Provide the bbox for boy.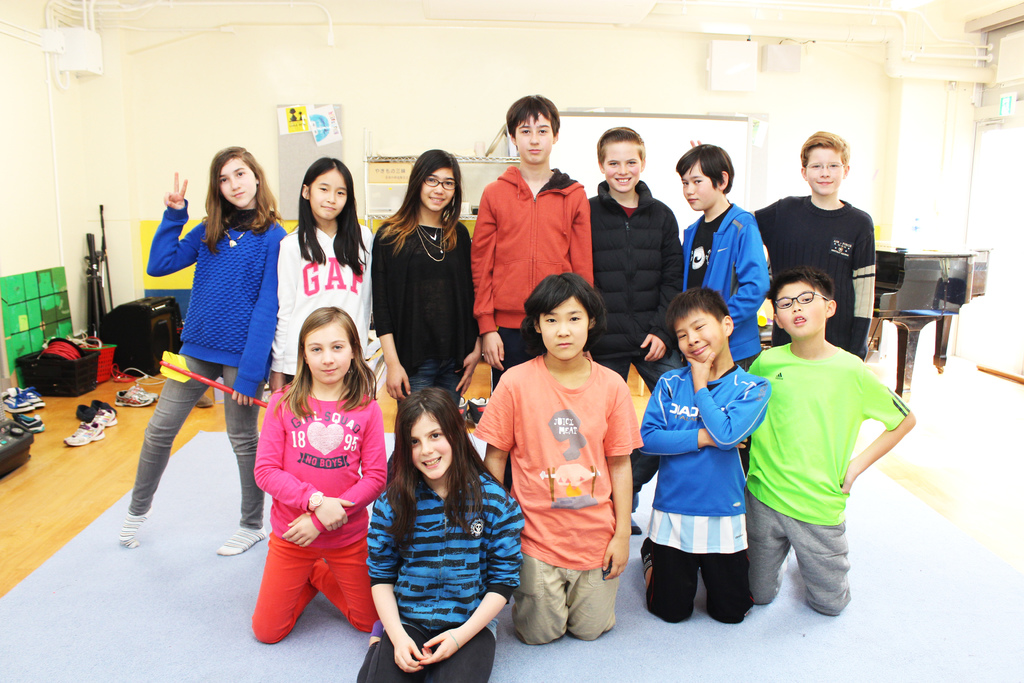
{"x1": 681, "y1": 138, "x2": 776, "y2": 371}.
